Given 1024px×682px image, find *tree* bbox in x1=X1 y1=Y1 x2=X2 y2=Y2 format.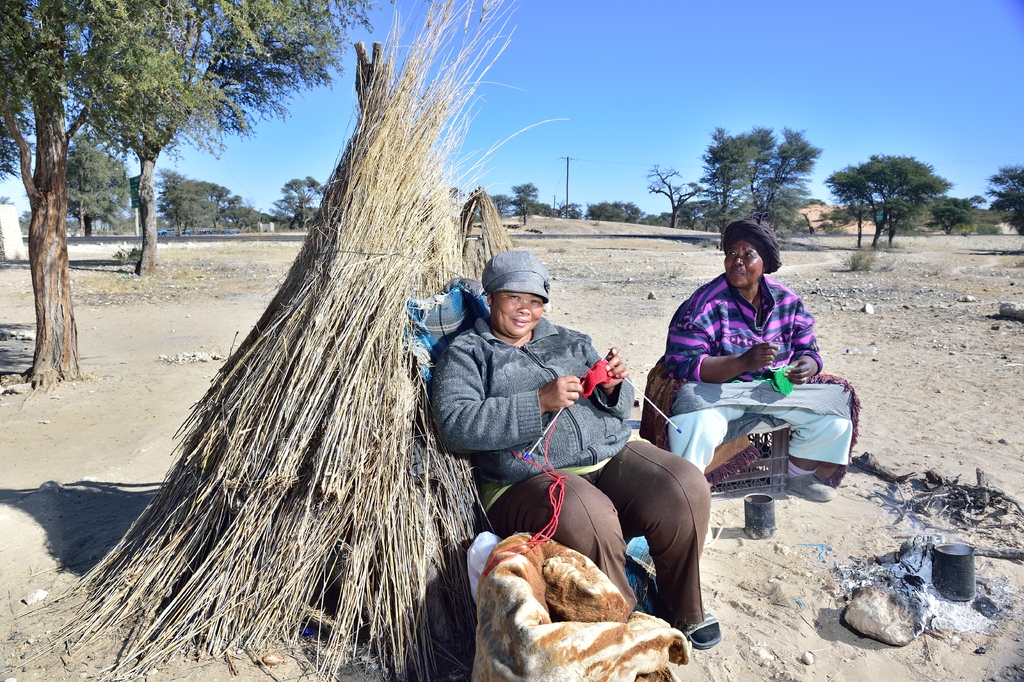
x1=698 y1=128 x2=763 y2=233.
